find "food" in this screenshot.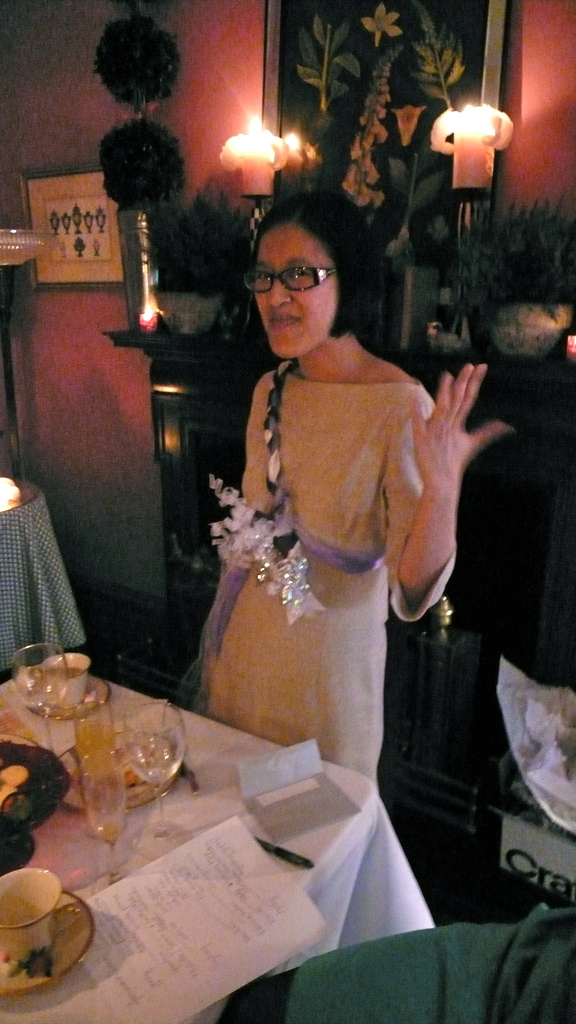
The bounding box for "food" is (43, 705, 174, 849).
